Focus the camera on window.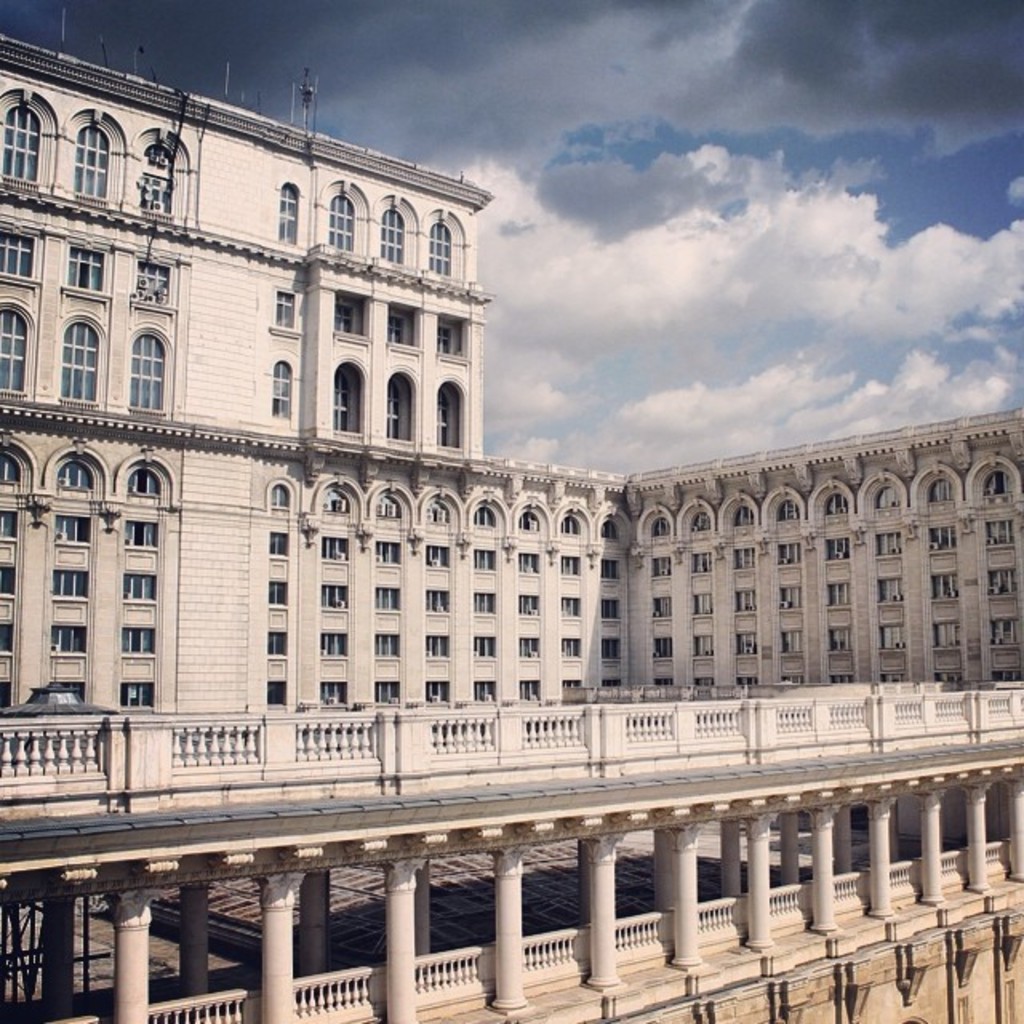
Focus region: locate(3, 104, 37, 179).
